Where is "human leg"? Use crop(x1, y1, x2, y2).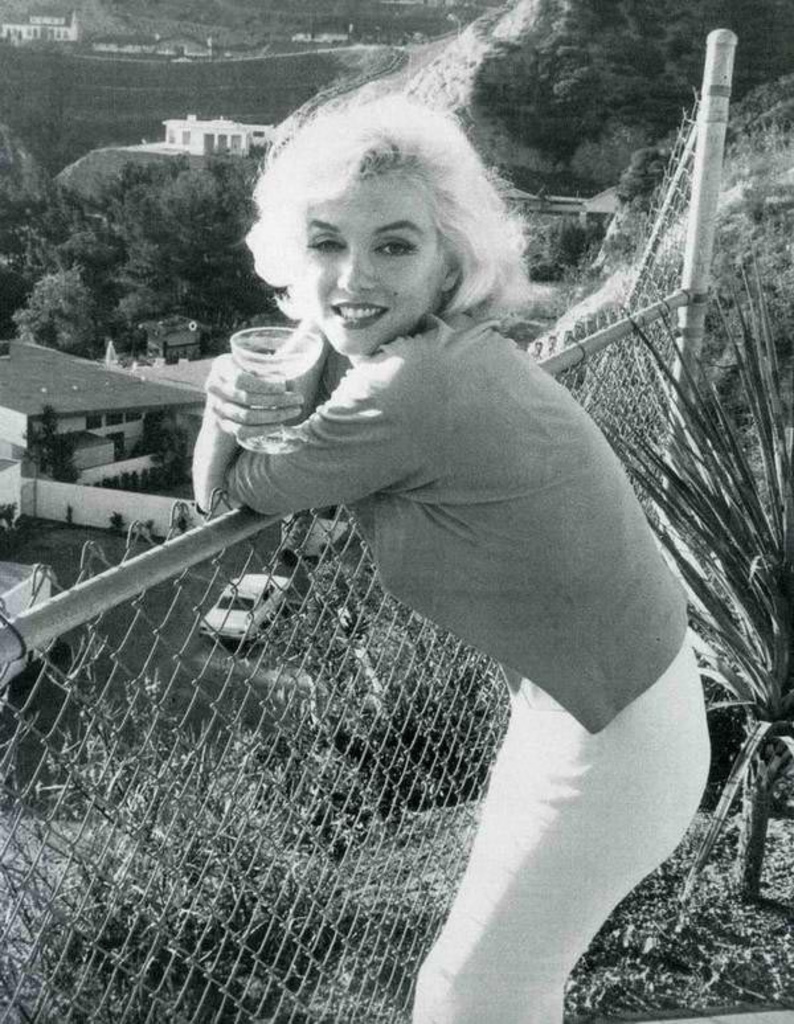
crop(400, 605, 720, 1023).
